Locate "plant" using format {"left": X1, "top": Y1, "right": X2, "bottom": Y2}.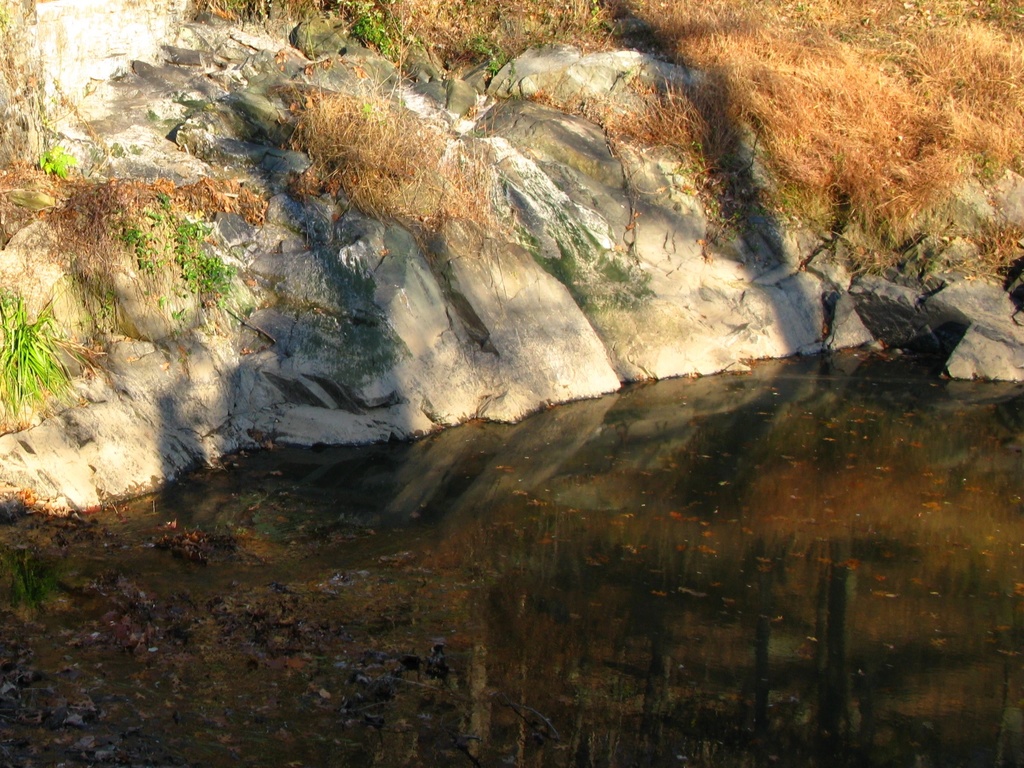
{"left": 106, "top": 188, "right": 236, "bottom": 332}.
